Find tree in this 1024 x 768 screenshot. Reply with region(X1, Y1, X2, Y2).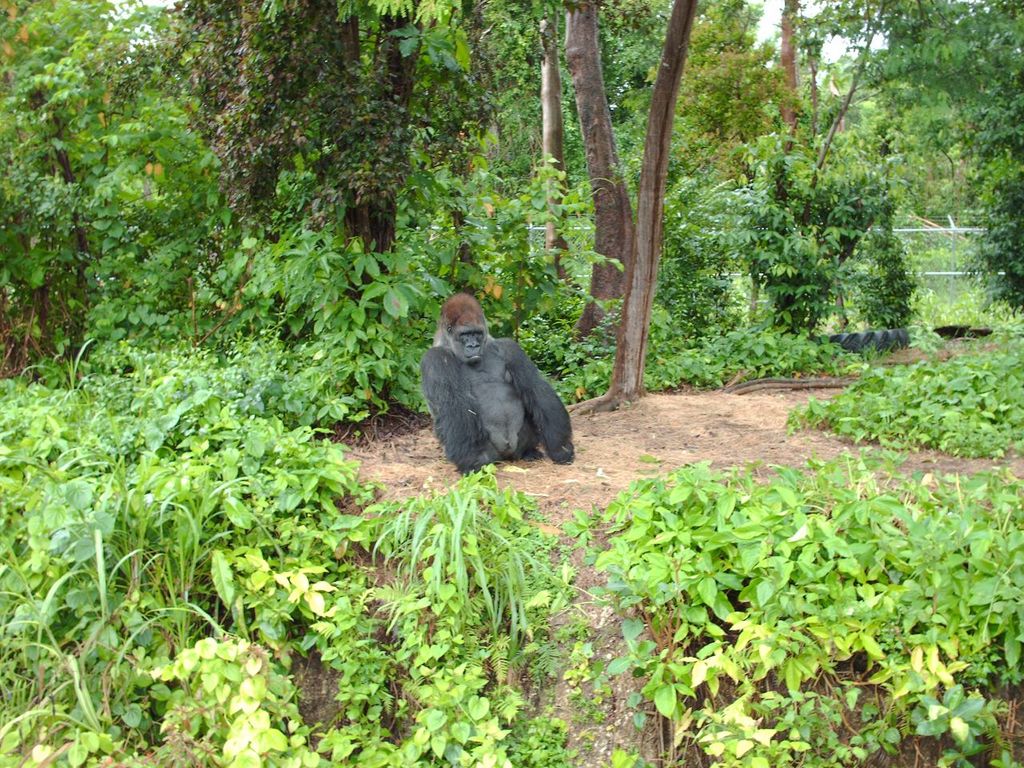
region(0, 0, 258, 374).
